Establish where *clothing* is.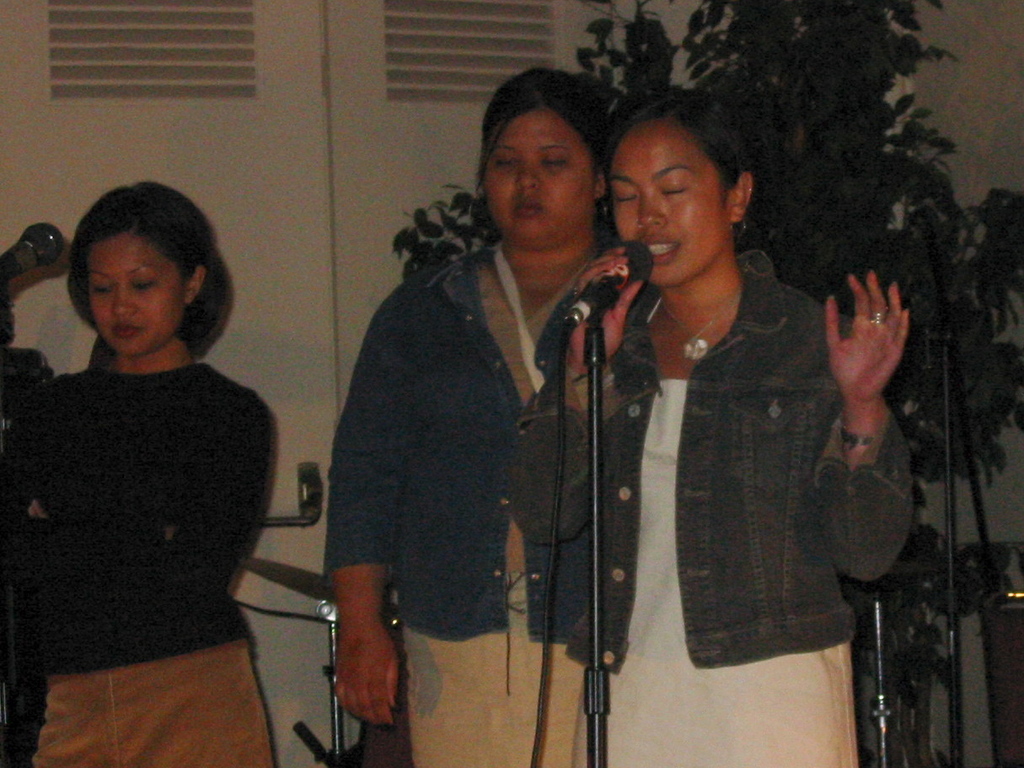
Established at rect(325, 246, 609, 767).
